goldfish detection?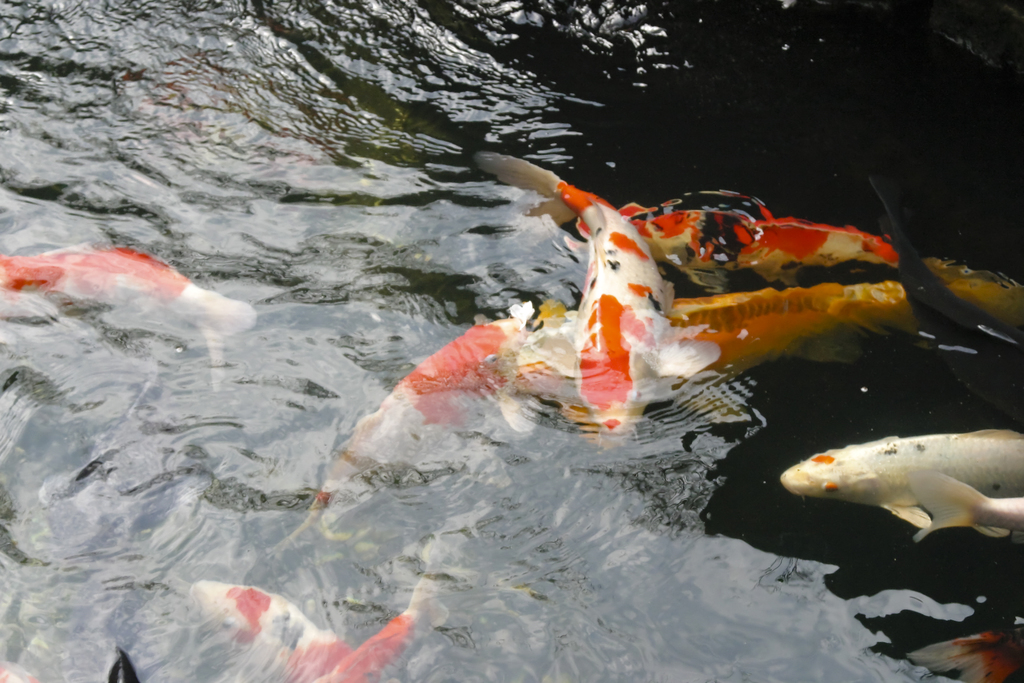
663:272:920:383
